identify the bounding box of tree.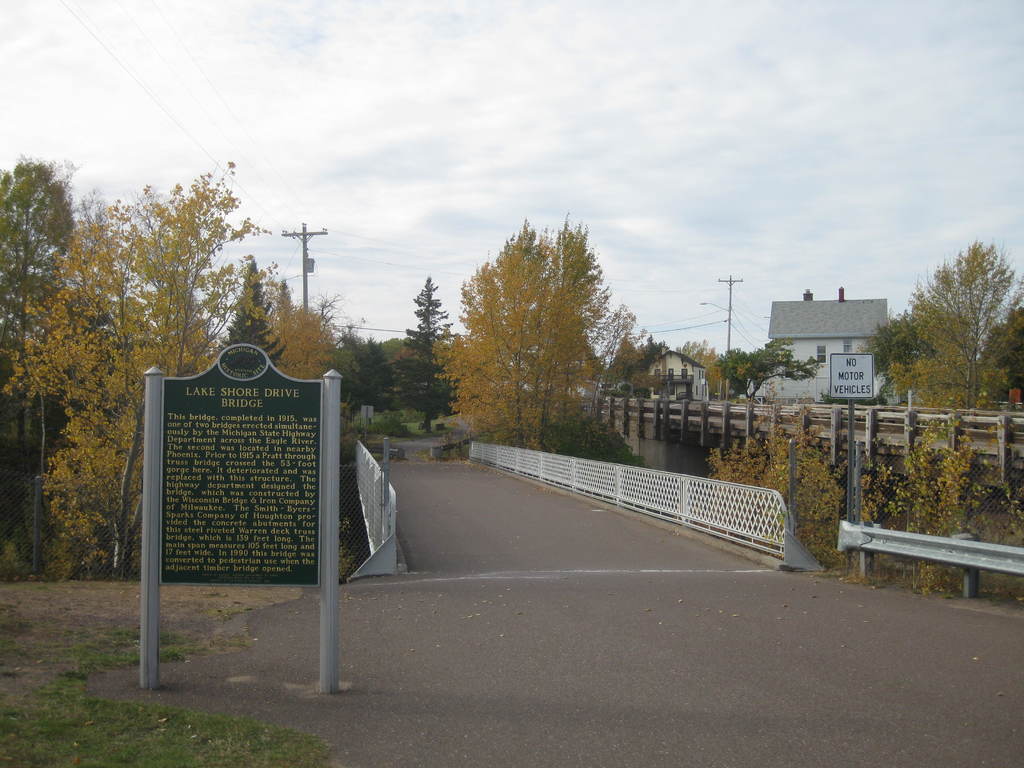
[428,220,605,447].
